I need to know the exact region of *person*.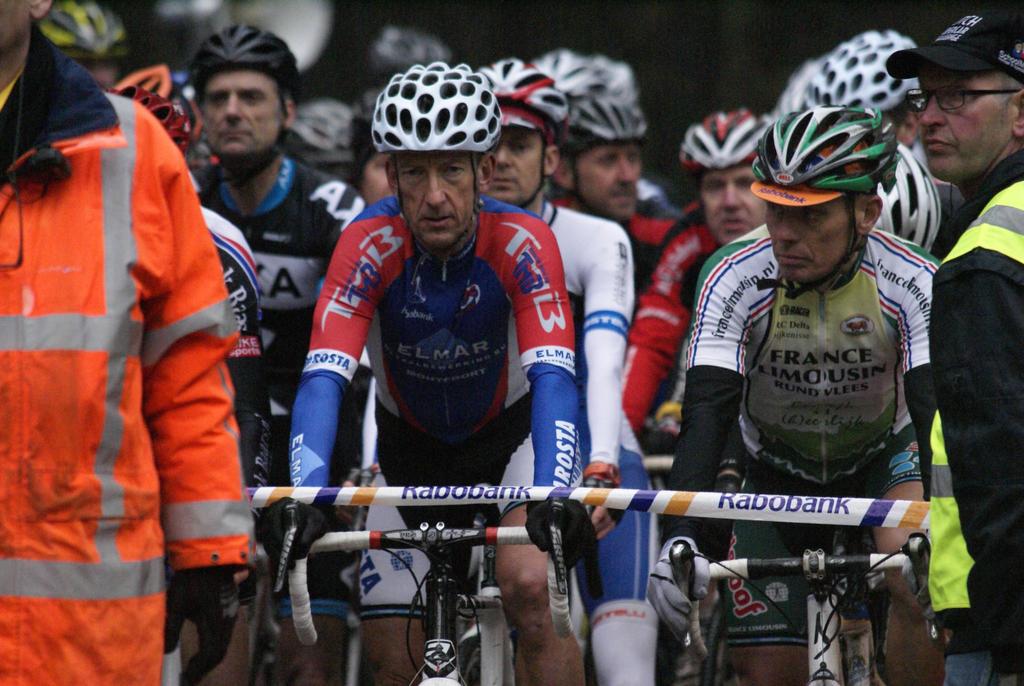
Region: [477,57,658,685].
